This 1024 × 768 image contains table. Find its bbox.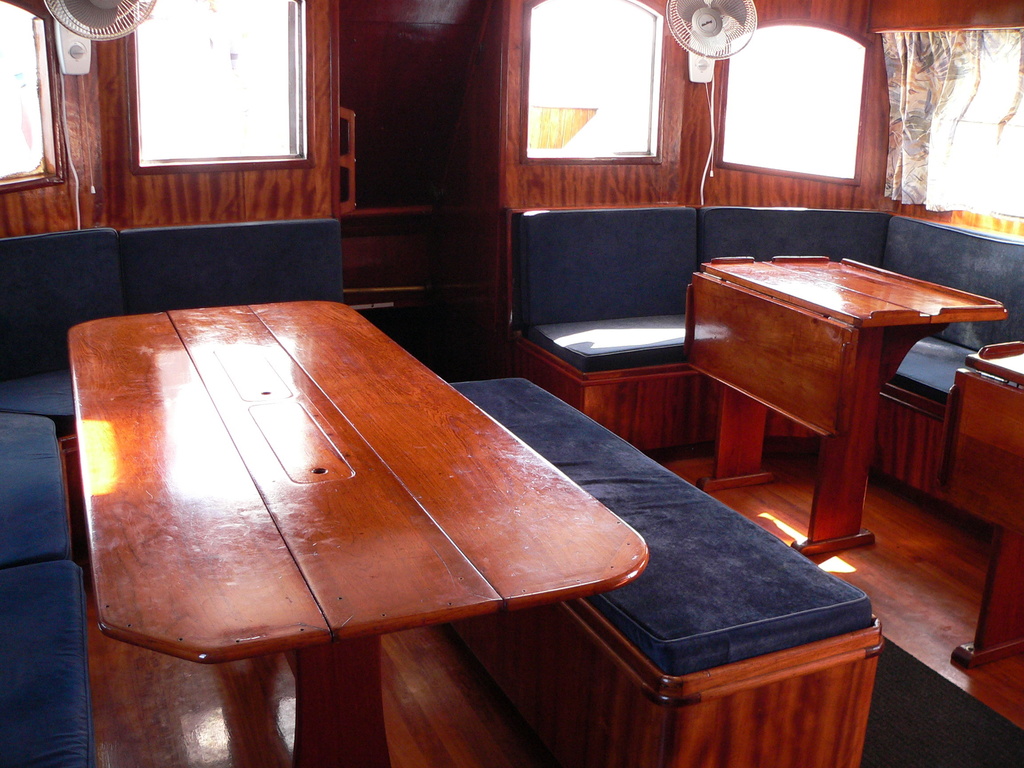
crop(84, 275, 637, 759).
